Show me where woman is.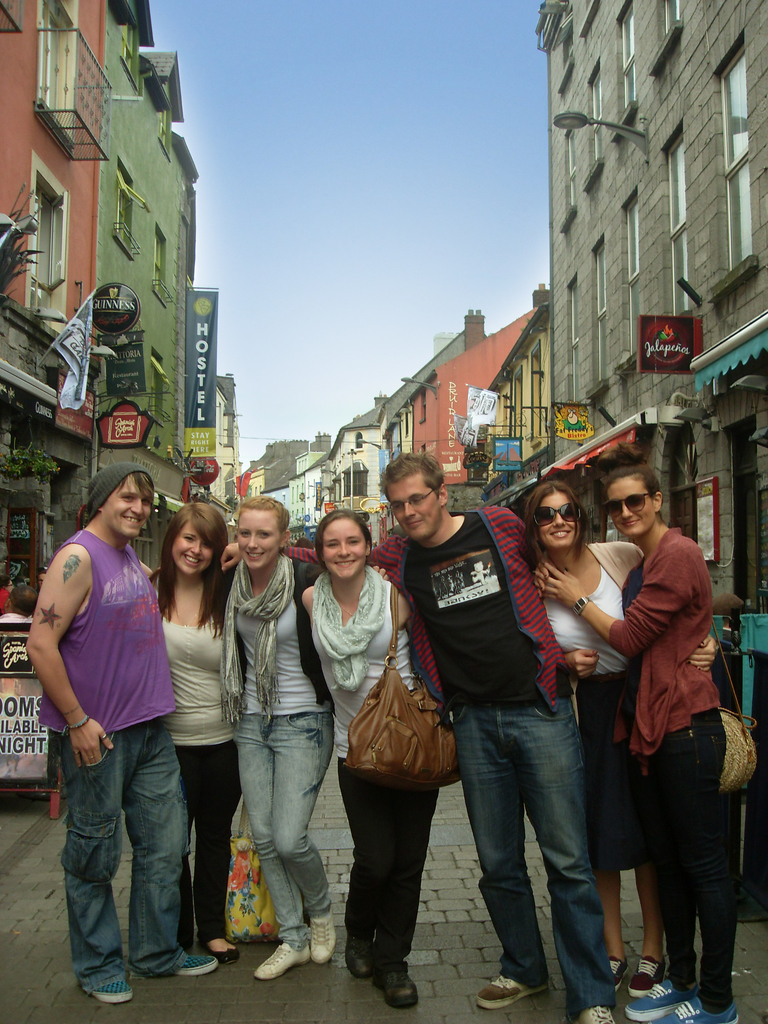
woman is at 143:508:233:964.
